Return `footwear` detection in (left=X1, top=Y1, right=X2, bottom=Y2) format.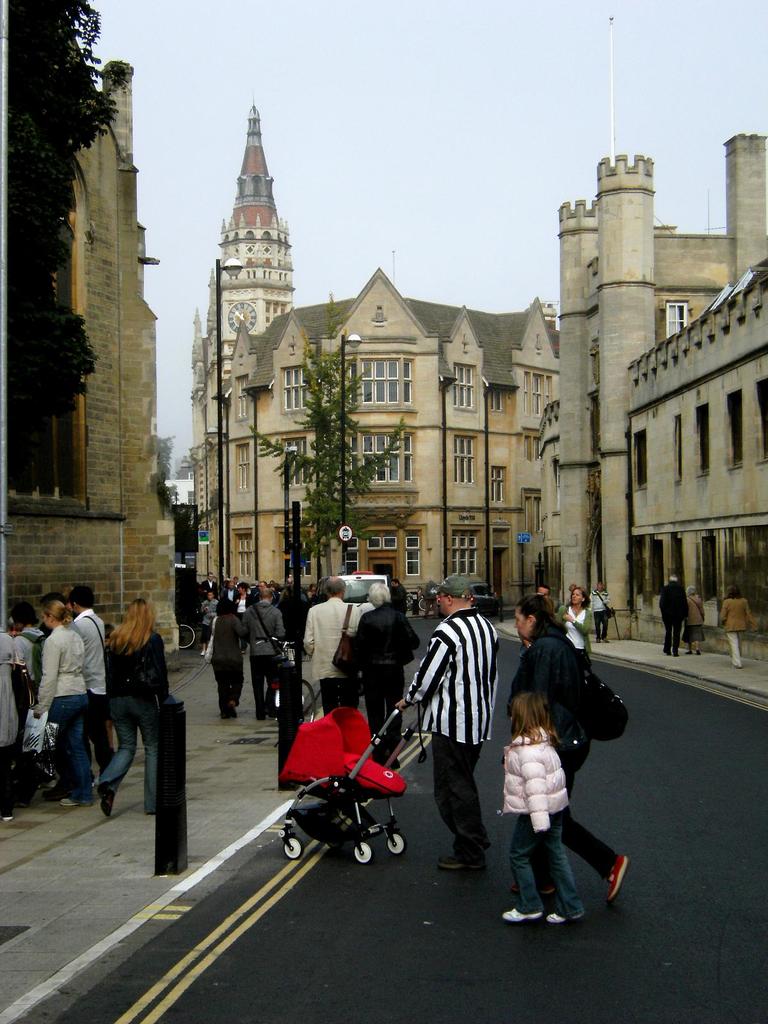
(left=220, top=710, right=230, bottom=719).
